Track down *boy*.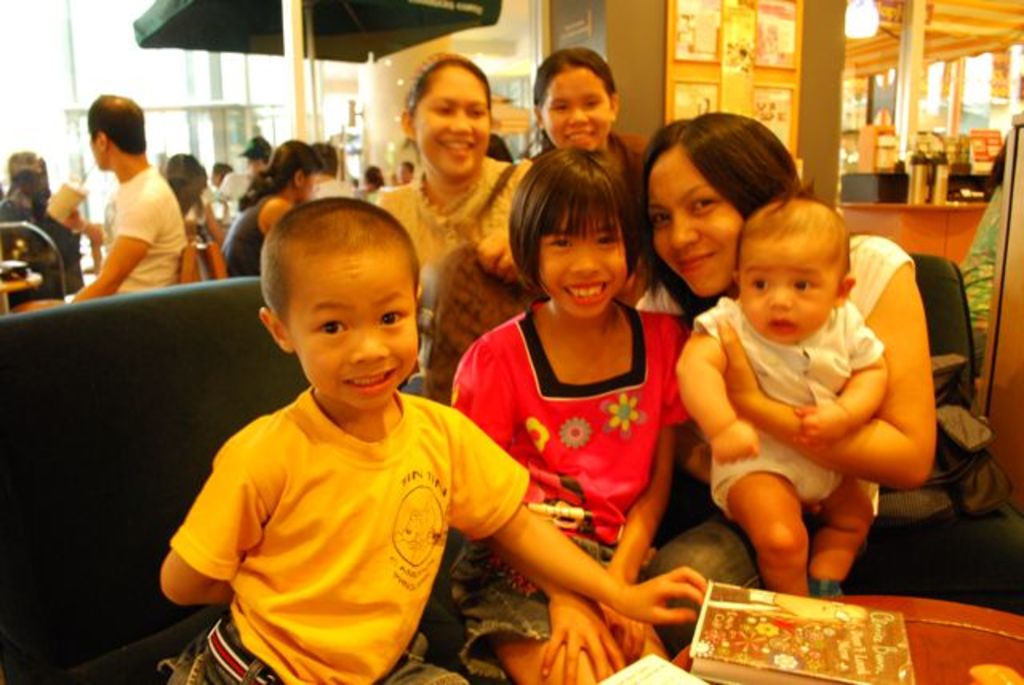
Tracked to 677:178:891:597.
